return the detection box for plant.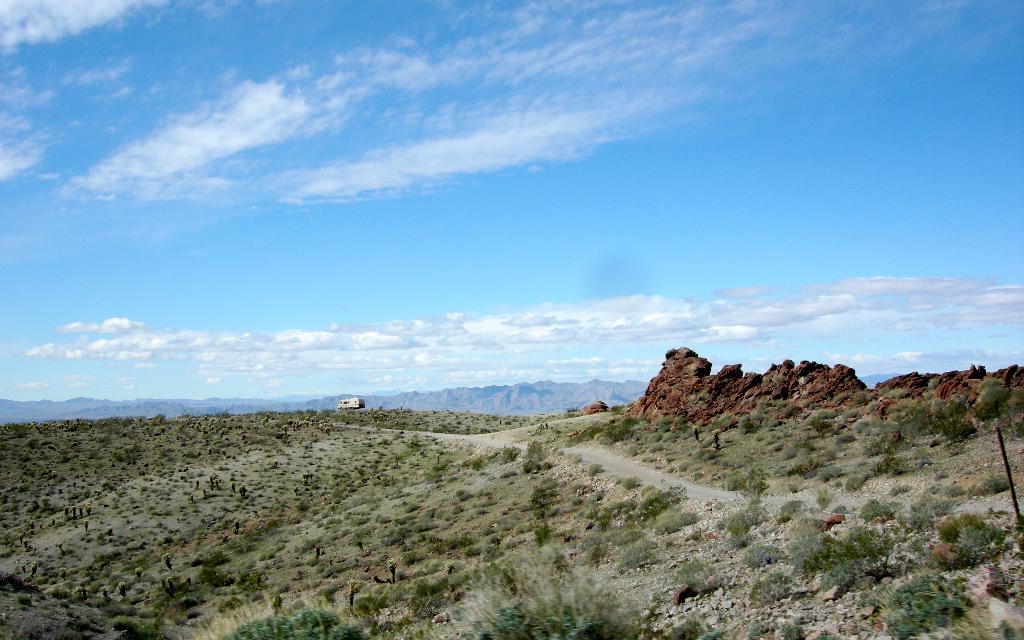
{"left": 860, "top": 497, "right": 887, "bottom": 524}.
